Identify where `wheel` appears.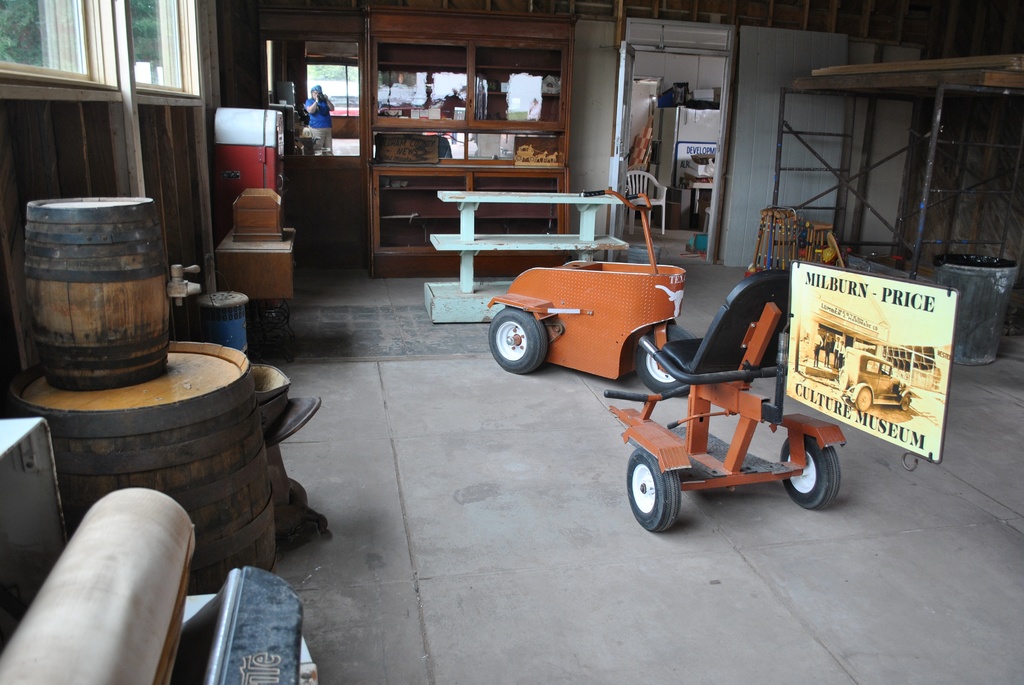
Appears at crop(637, 322, 696, 395).
